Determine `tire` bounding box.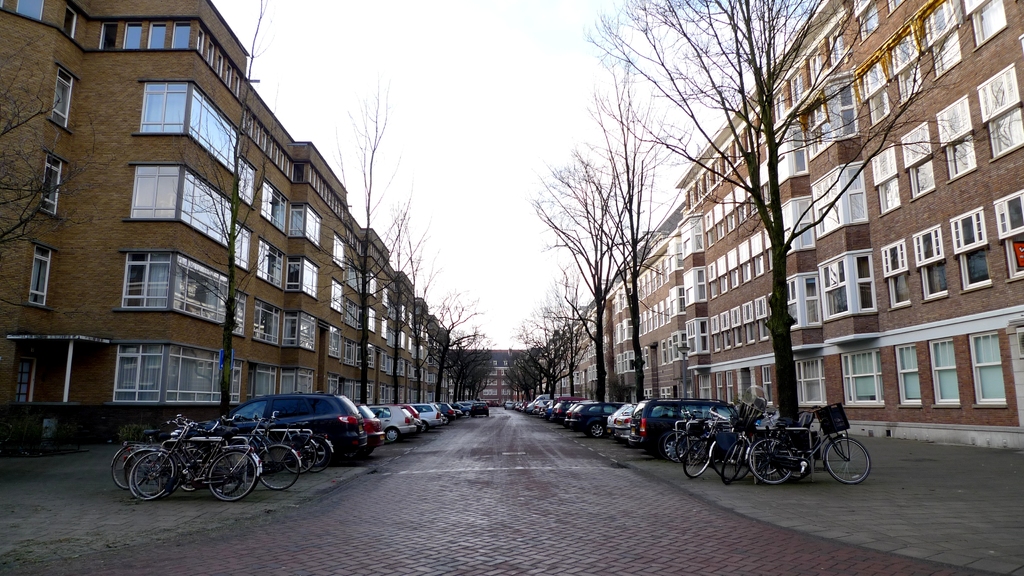
Determined: BBox(467, 417, 474, 419).
